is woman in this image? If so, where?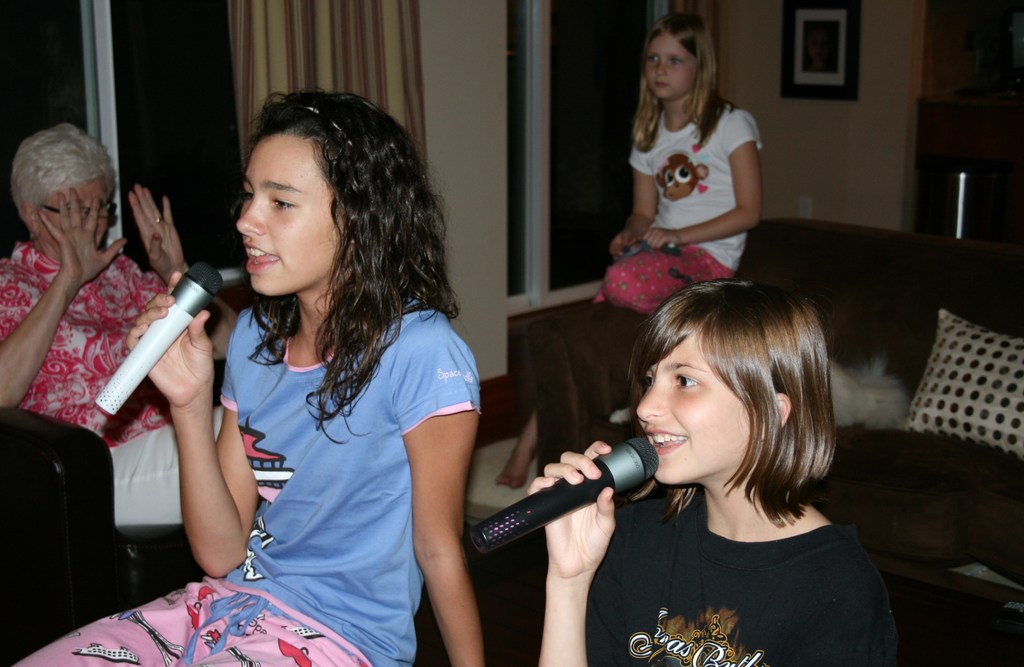
Yes, at [left=568, top=269, right=895, bottom=666].
